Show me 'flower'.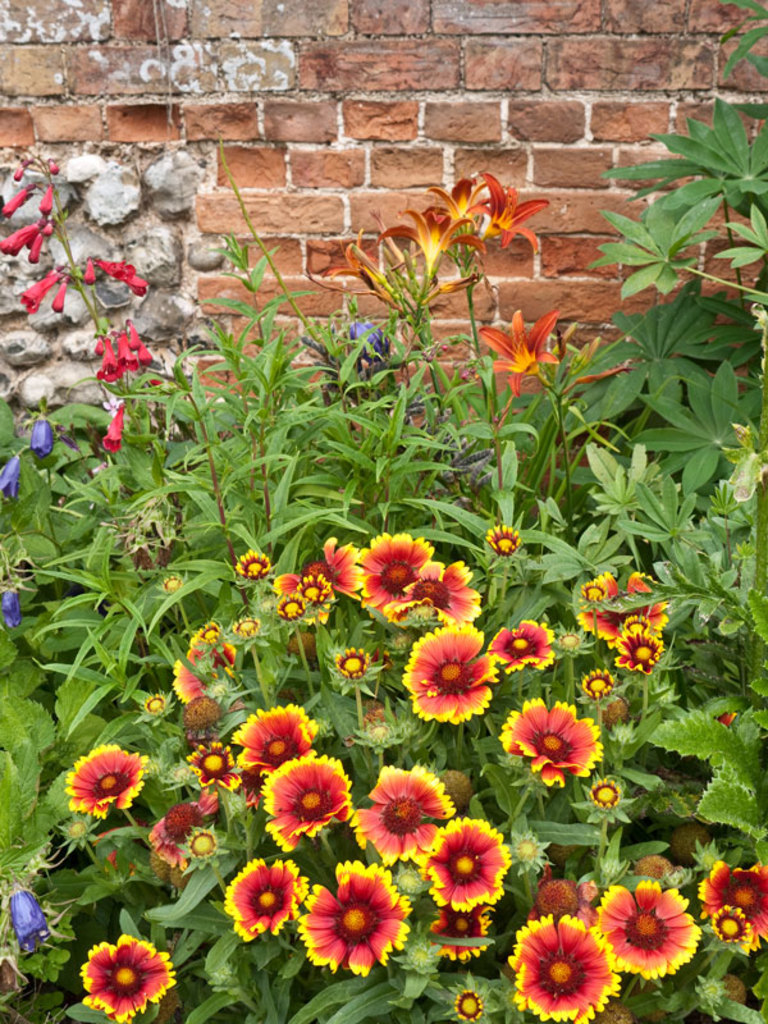
'flower' is here: left=577, top=570, right=671, bottom=641.
